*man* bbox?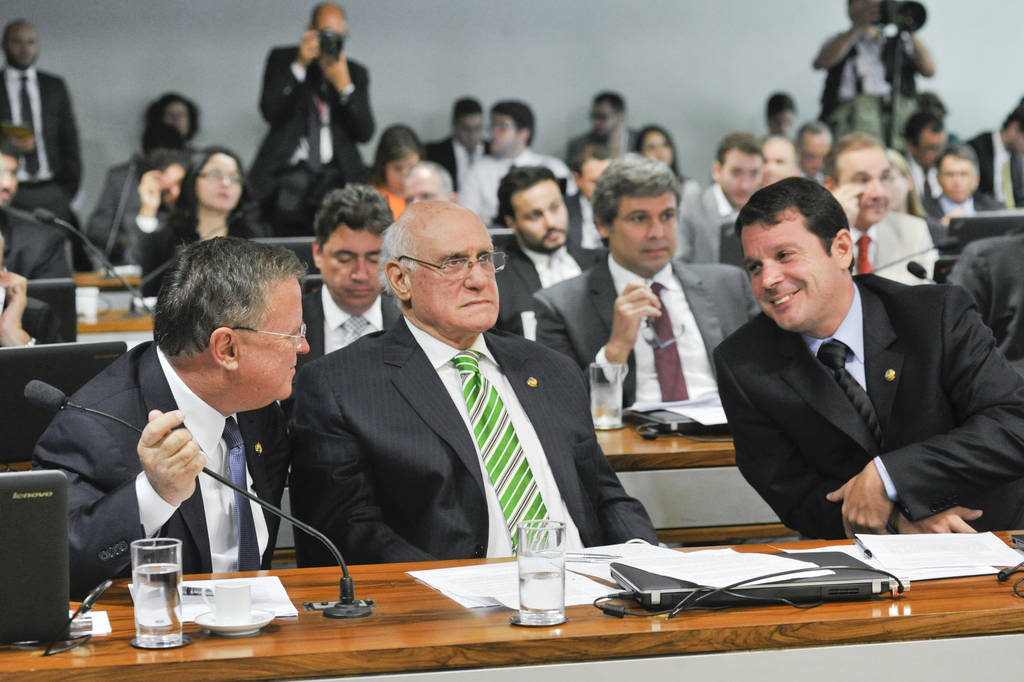
box(452, 98, 581, 219)
